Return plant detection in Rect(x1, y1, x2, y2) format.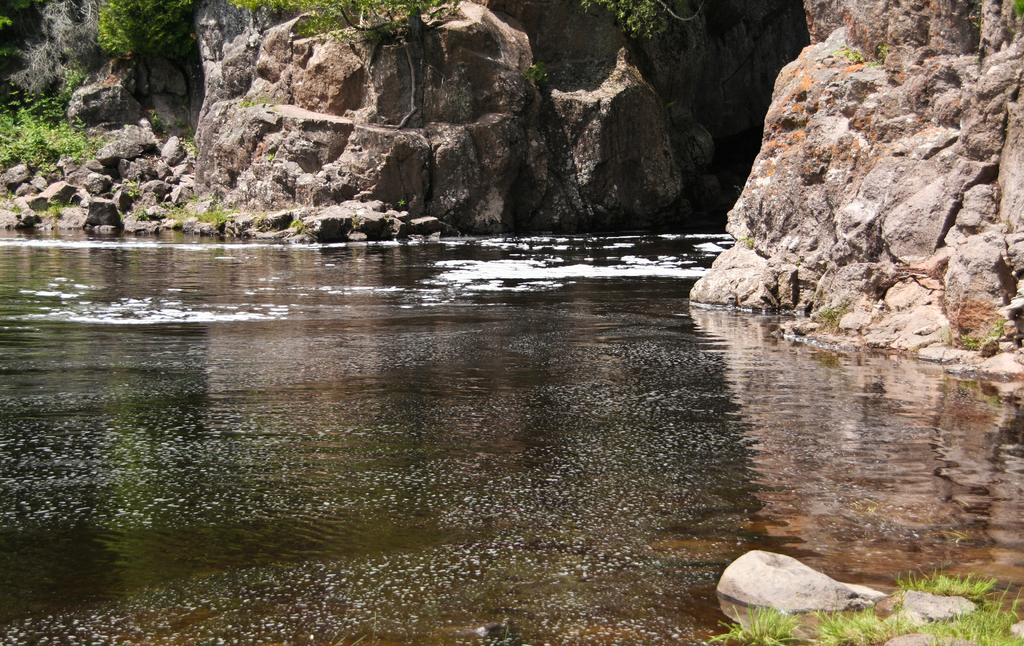
Rect(1011, 0, 1023, 19).
